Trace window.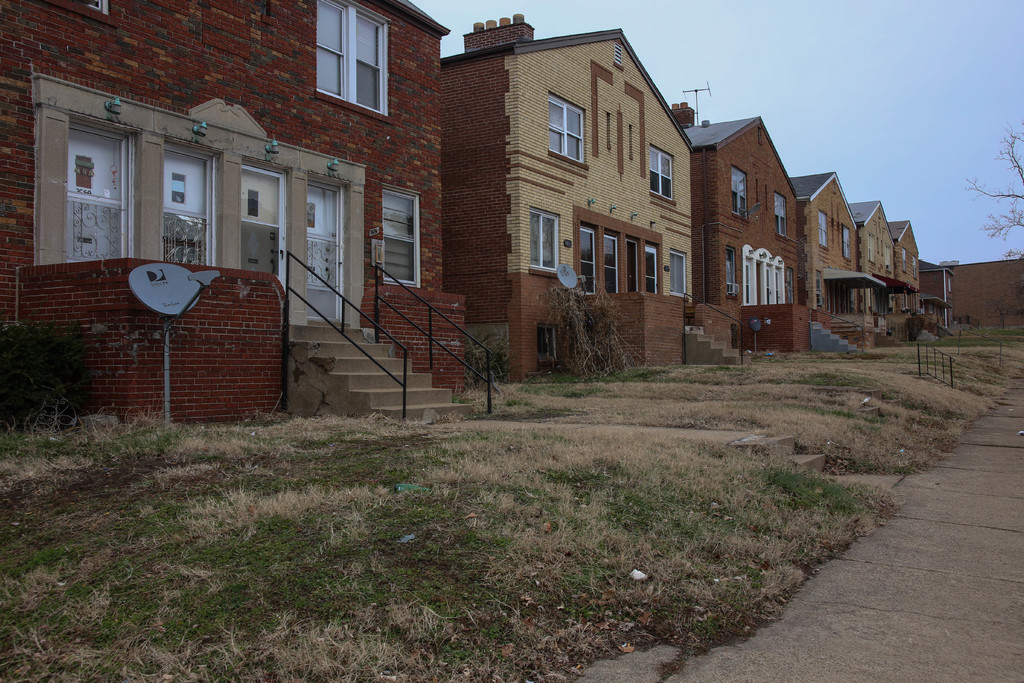
Traced to {"left": 845, "top": 224, "right": 852, "bottom": 259}.
